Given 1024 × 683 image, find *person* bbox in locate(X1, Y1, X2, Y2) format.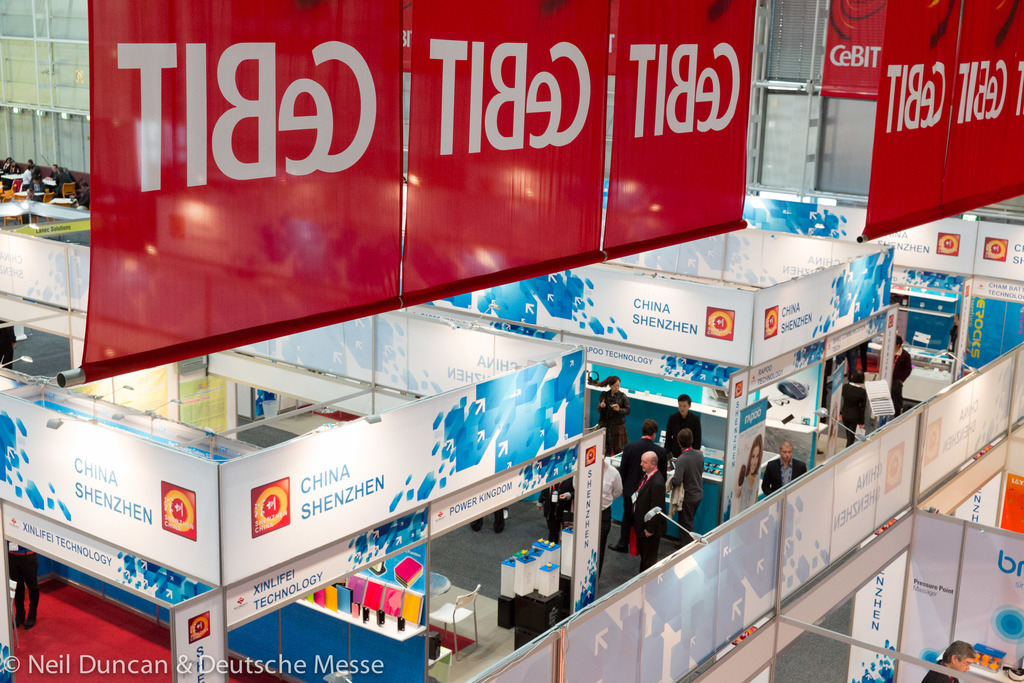
locate(735, 435, 764, 514).
